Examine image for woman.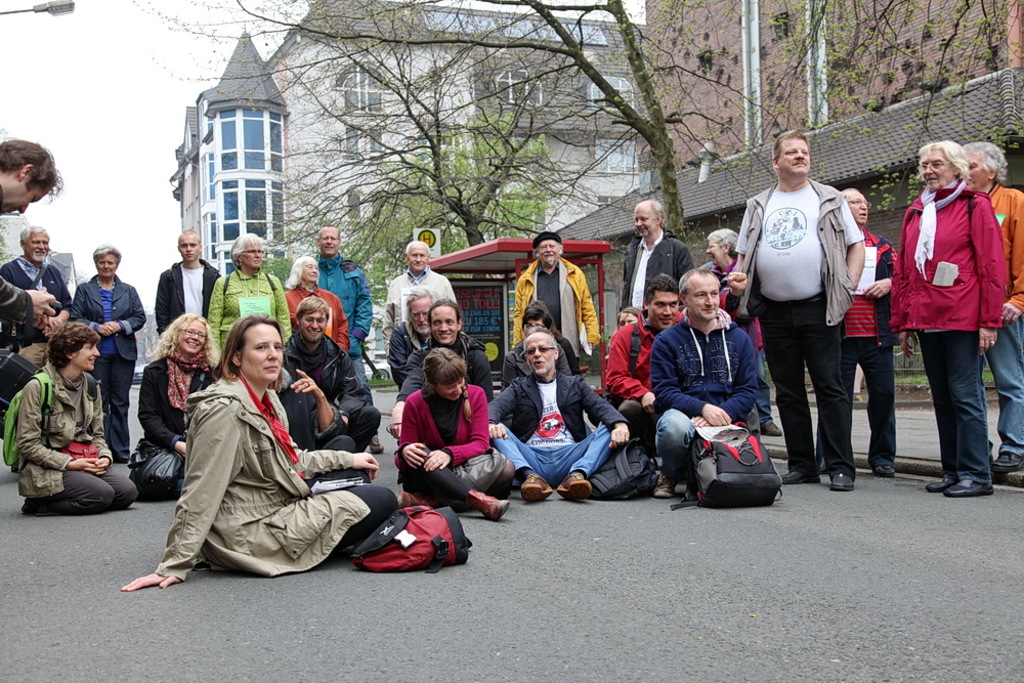
Examination result: 202,229,289,354.
